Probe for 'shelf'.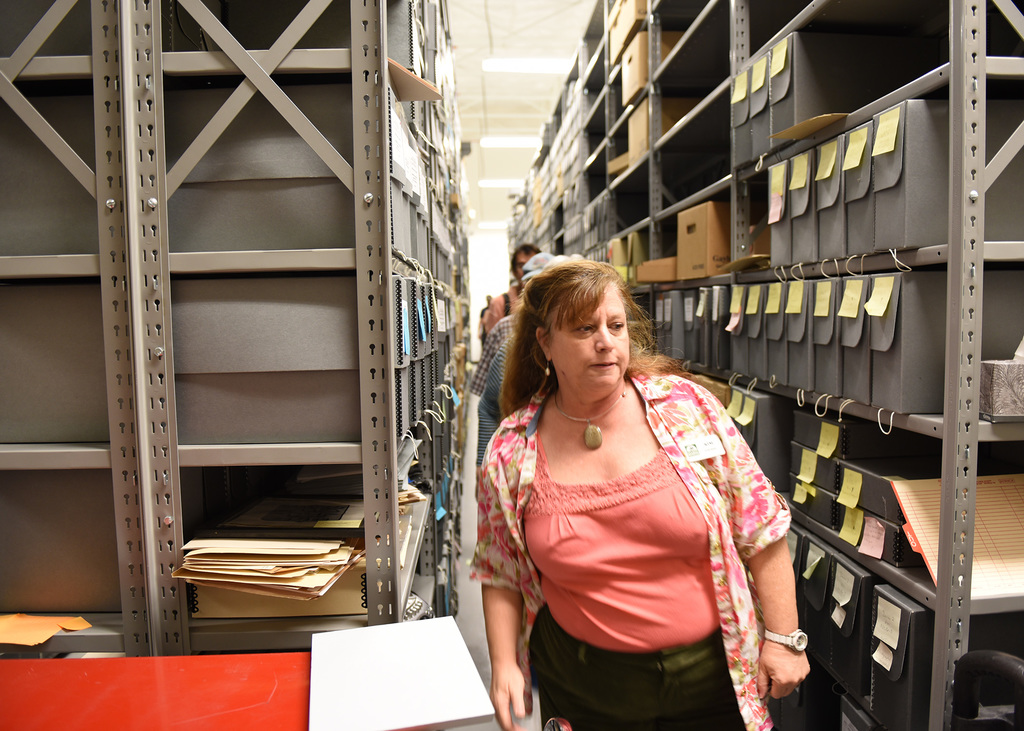
Probe result: [x1=652, y1=0, x2=729, y2=143].
